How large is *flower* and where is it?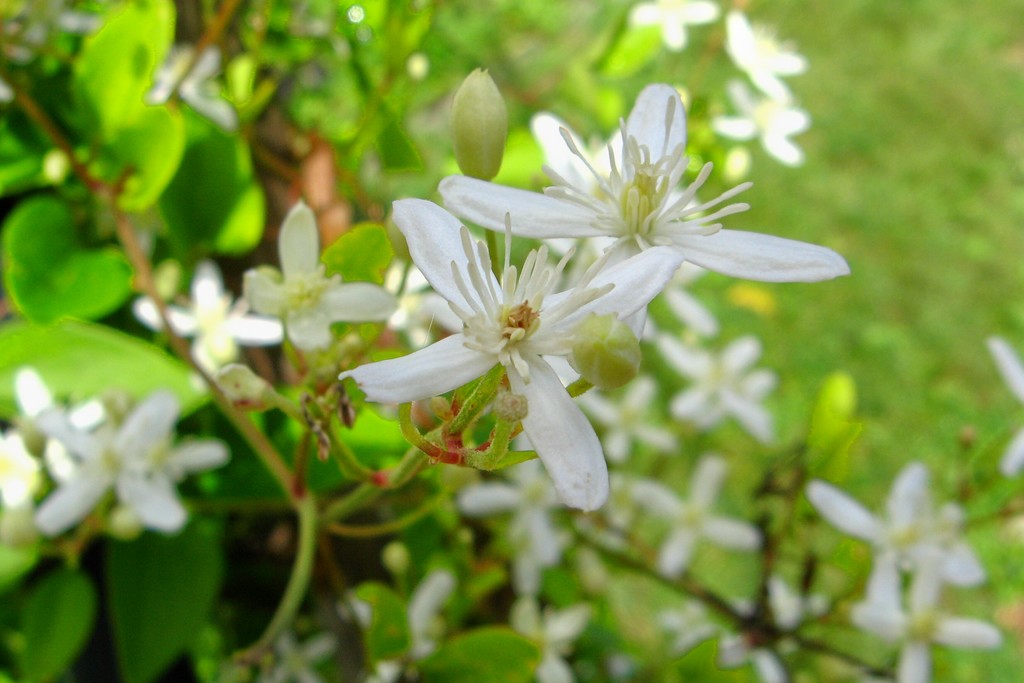
Bounding box: 36,391,184,545.
